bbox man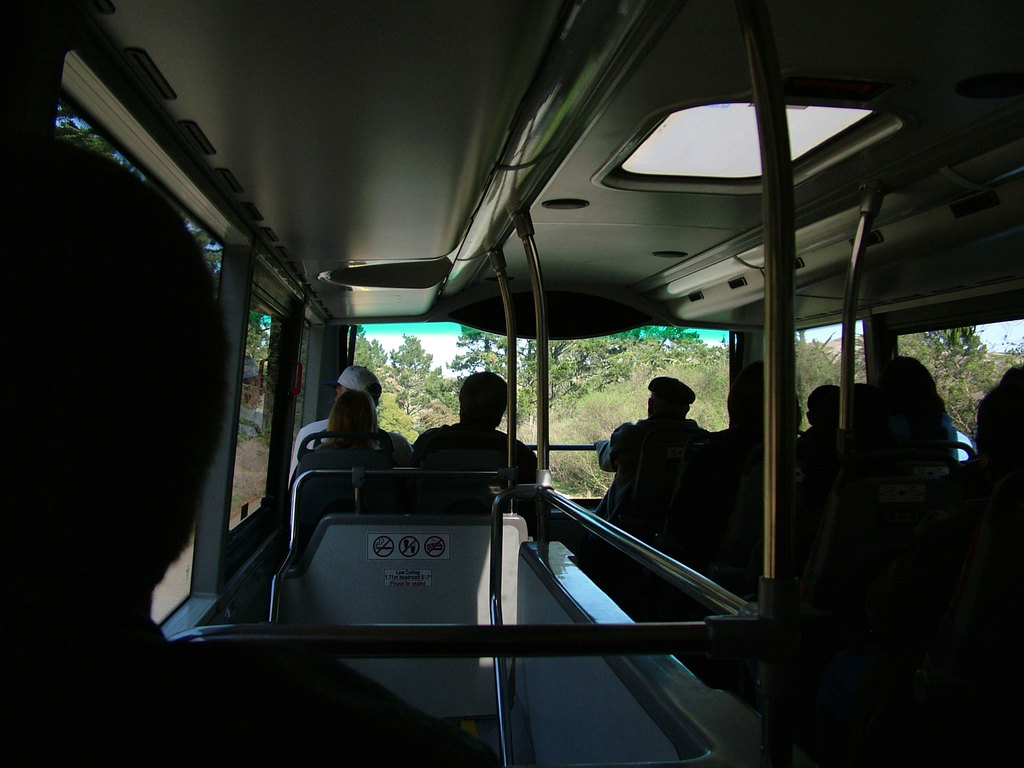
[593,374,714,536]
